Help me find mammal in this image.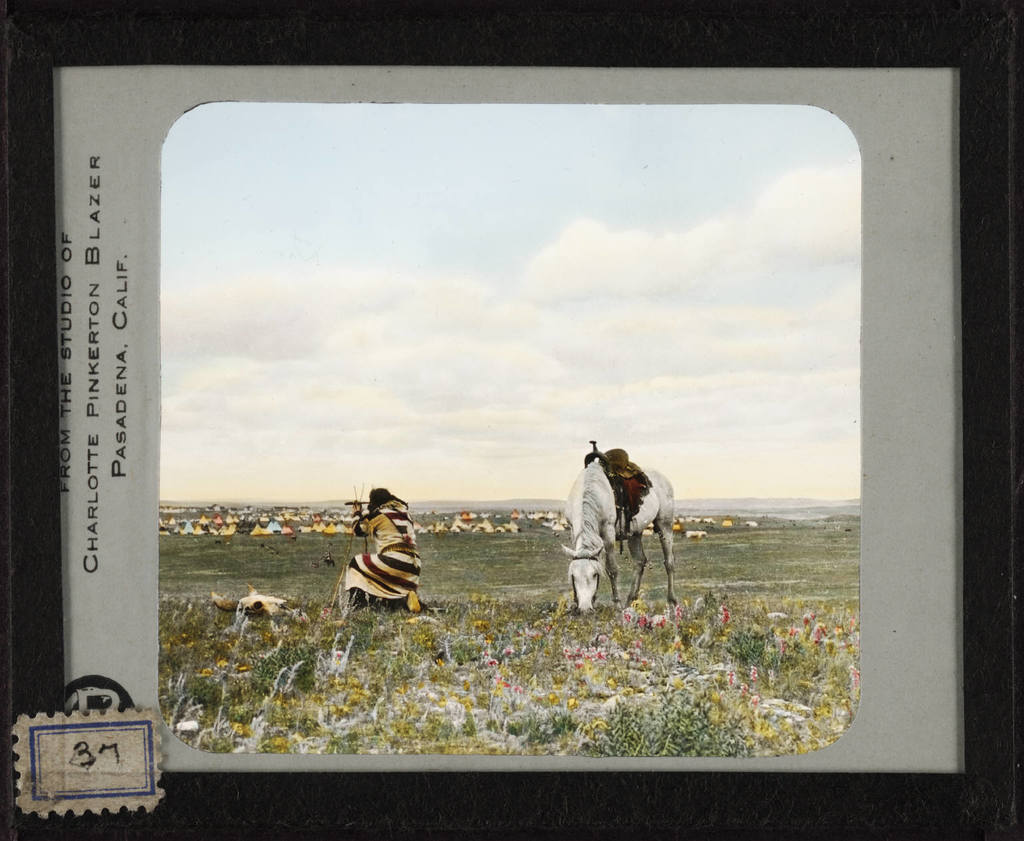
Found it: {"left": 343, "top": 486, "right": 431, "bottom": 616}.
